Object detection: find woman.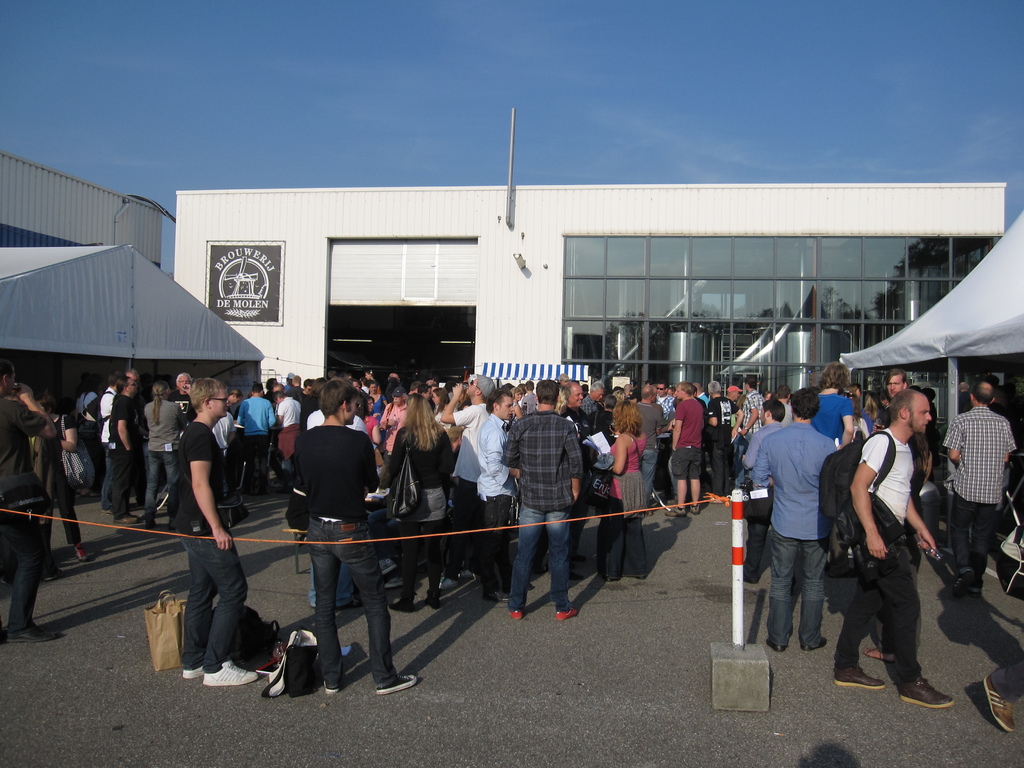
rect(588, 400, 650, 584).
